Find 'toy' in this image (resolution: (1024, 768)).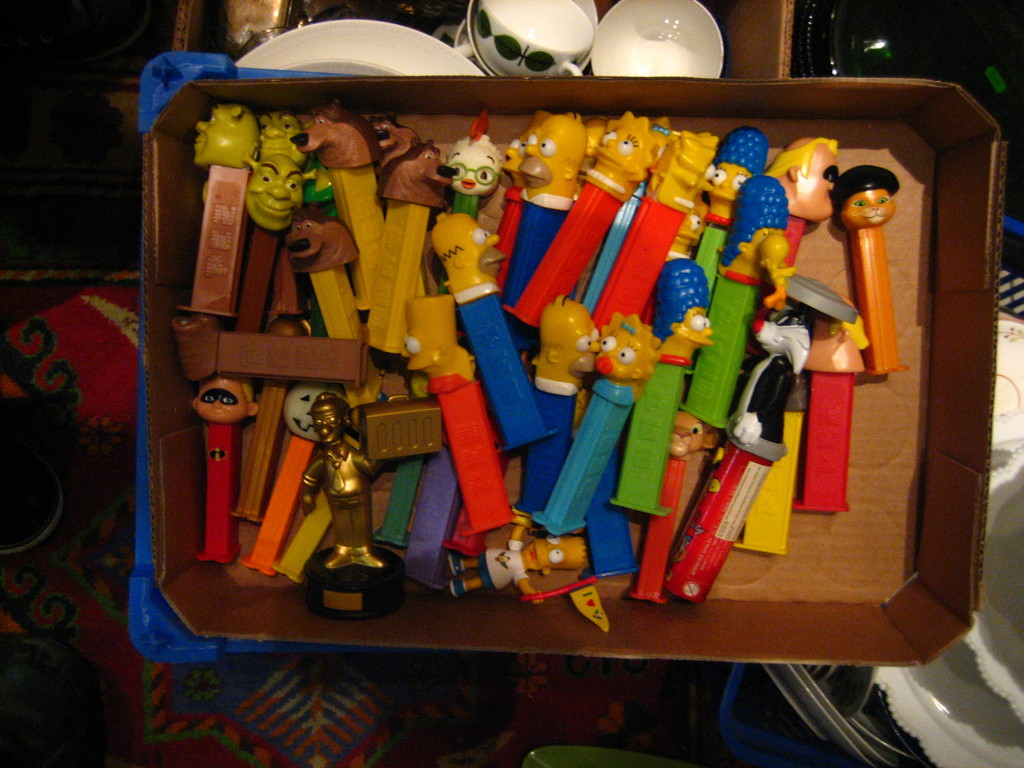
[left=759, top=135, right=840, bottom=284].
